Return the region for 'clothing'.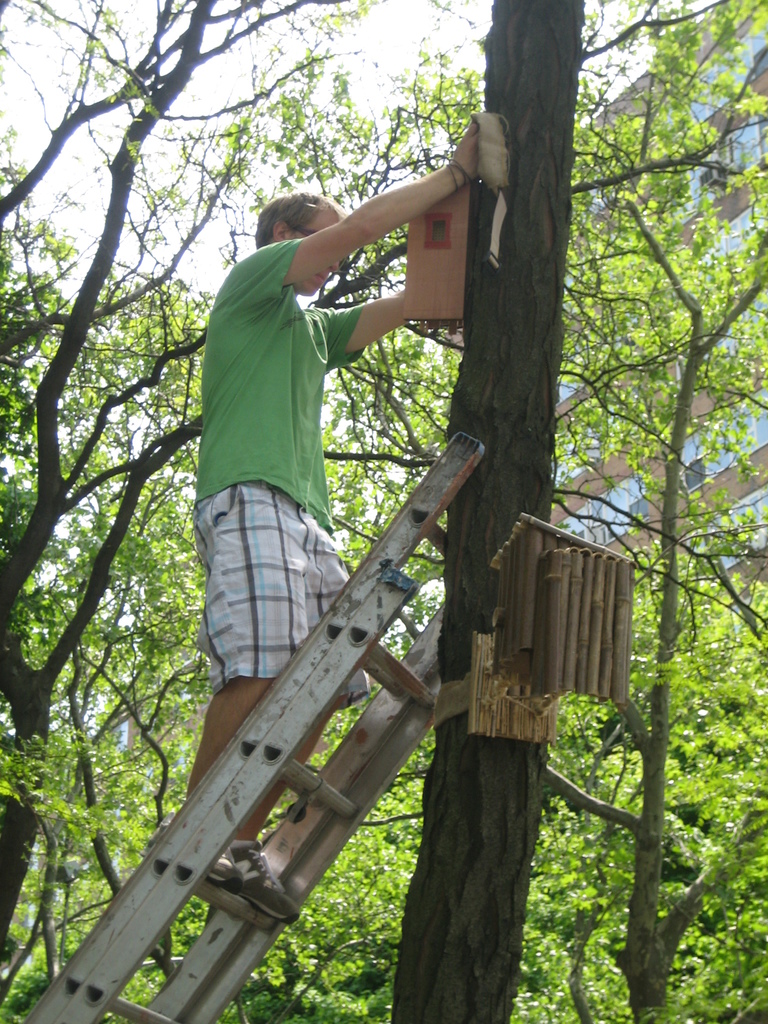
{"x1": 200, "y1": 216, "x2": 387, "y2": 703}.
